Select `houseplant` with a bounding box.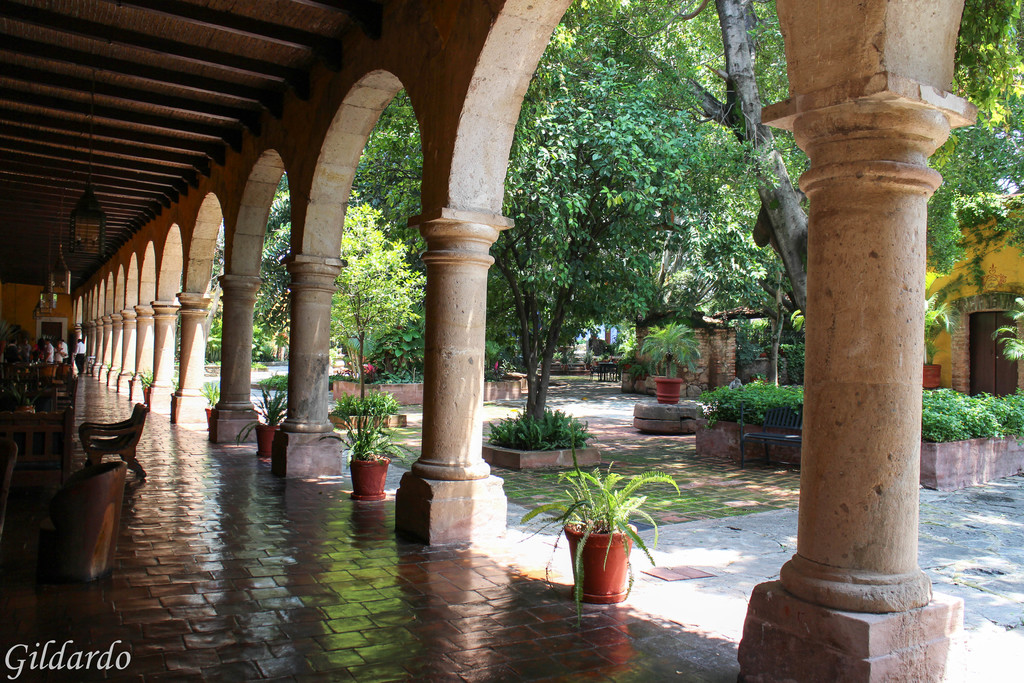
box(113, 362, 124, 388).
